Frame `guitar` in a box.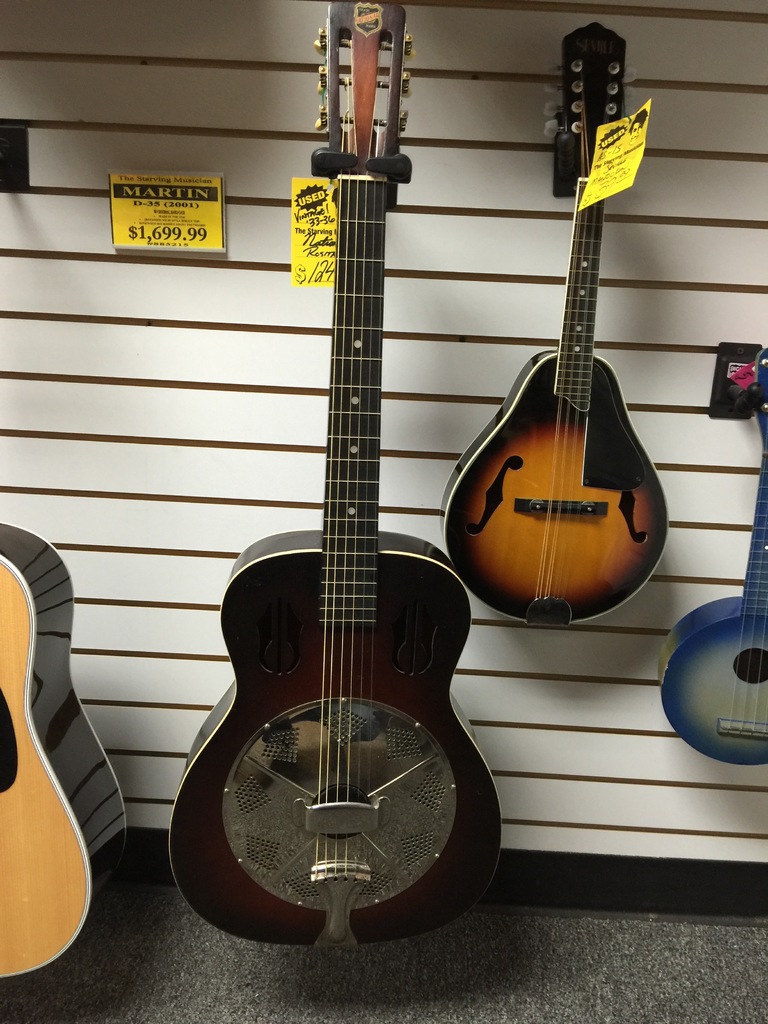
161,0,509,966.
